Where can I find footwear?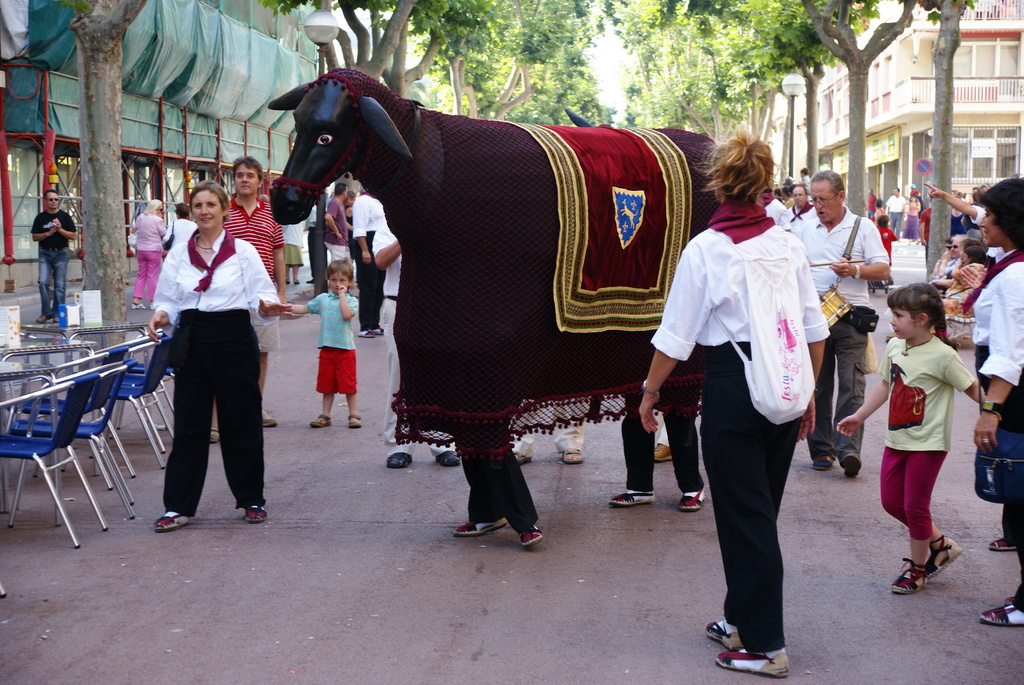
You can find it at x1=451, y1=519, x2=511, y2=536.
